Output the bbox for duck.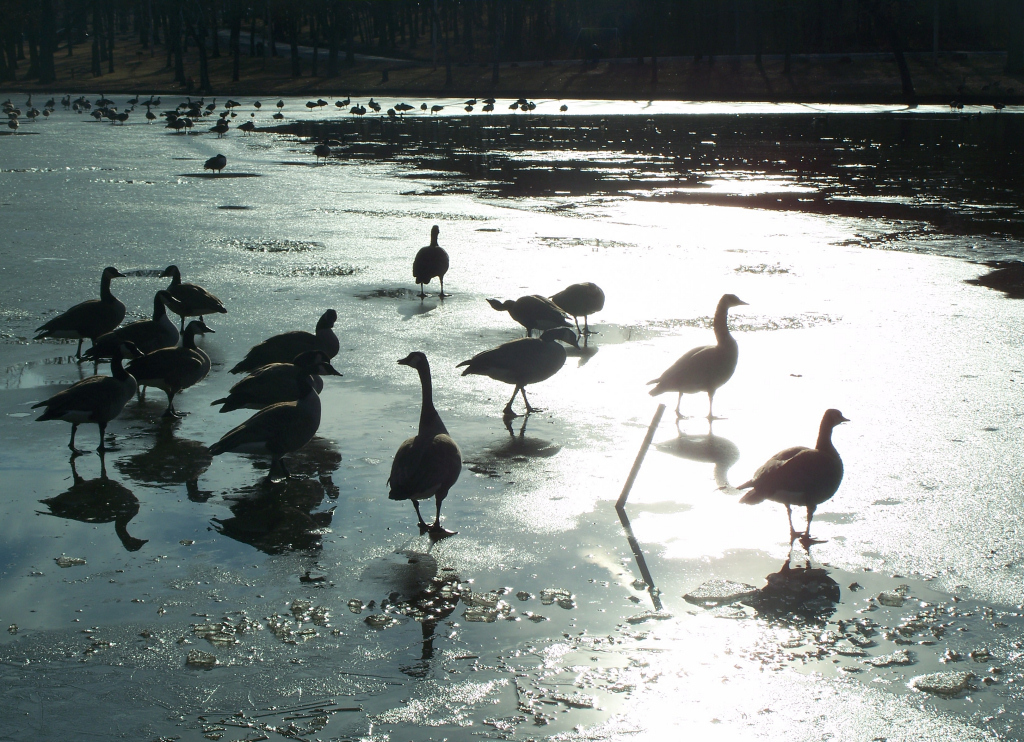
142, 105, 158, 130.
